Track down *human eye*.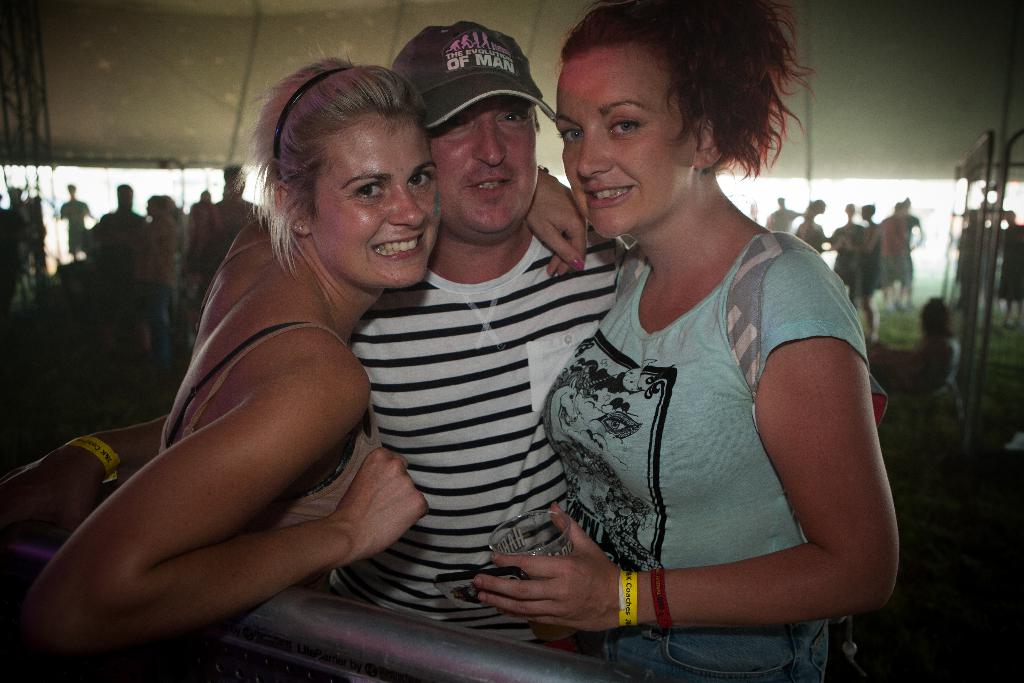
Tracked to {"left": 408, "top": 172, "right": 434, "bottom": 191}.
